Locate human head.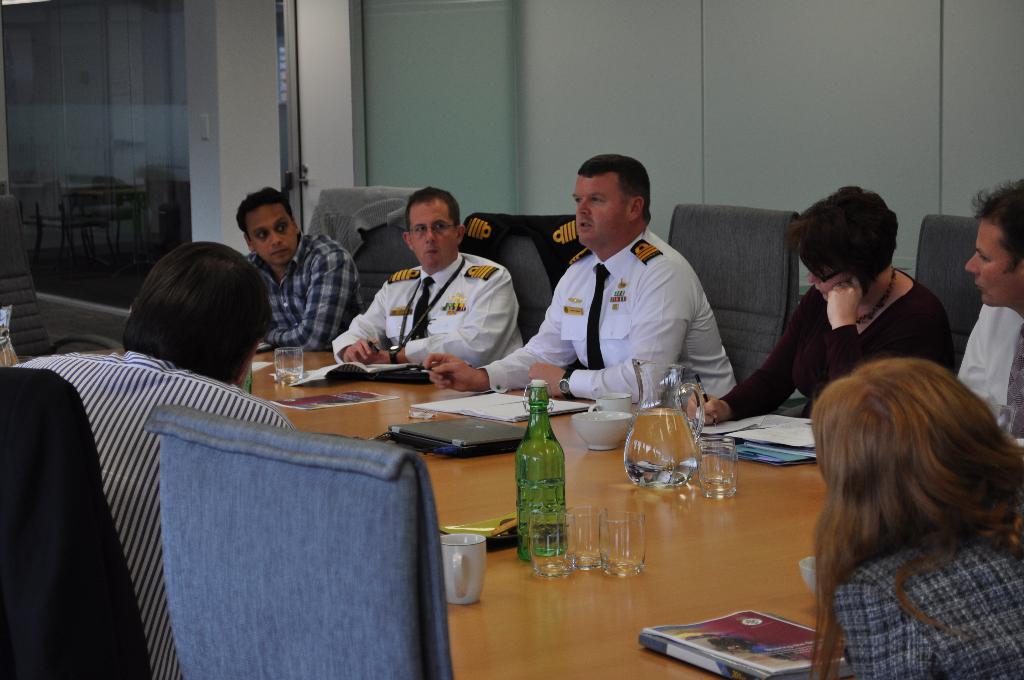
Bounding box: box=[965, 182, 1023, 311].
